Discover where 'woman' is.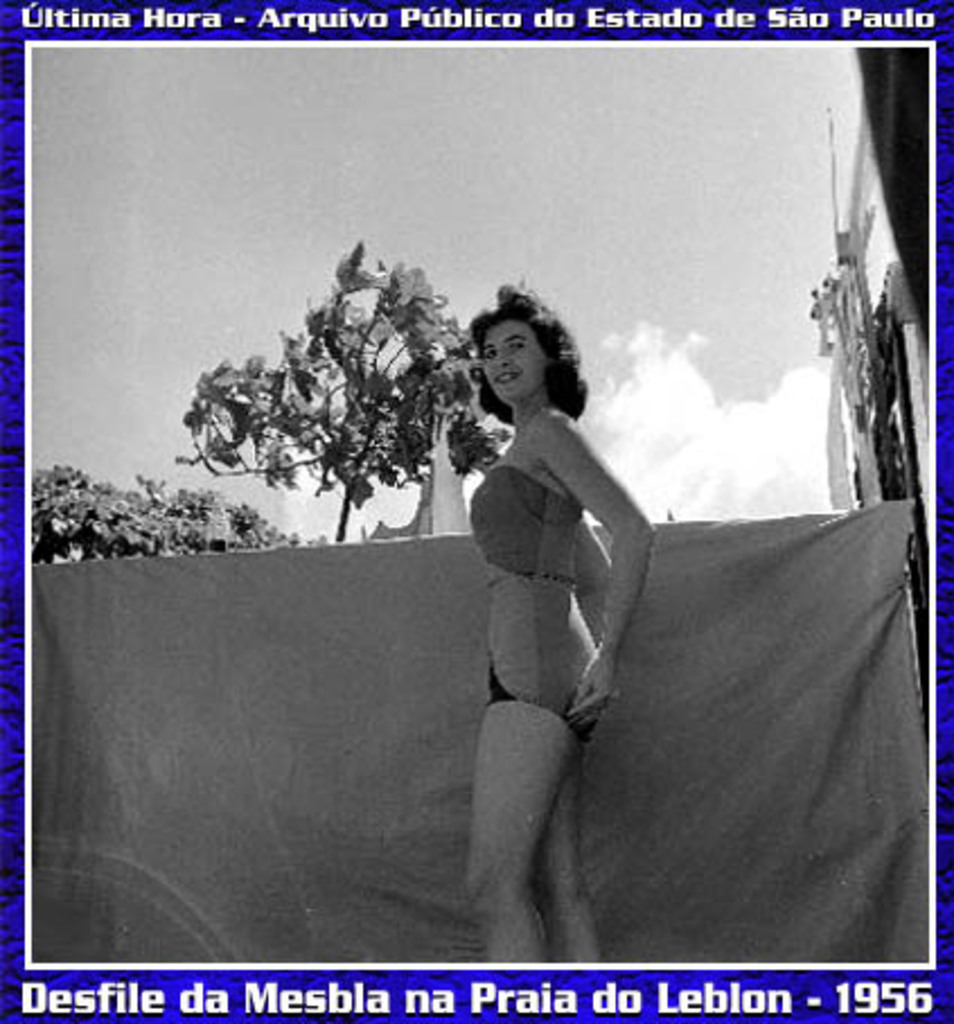
Discovered at (x1=426, y1=268, x2=672, y2=918).
